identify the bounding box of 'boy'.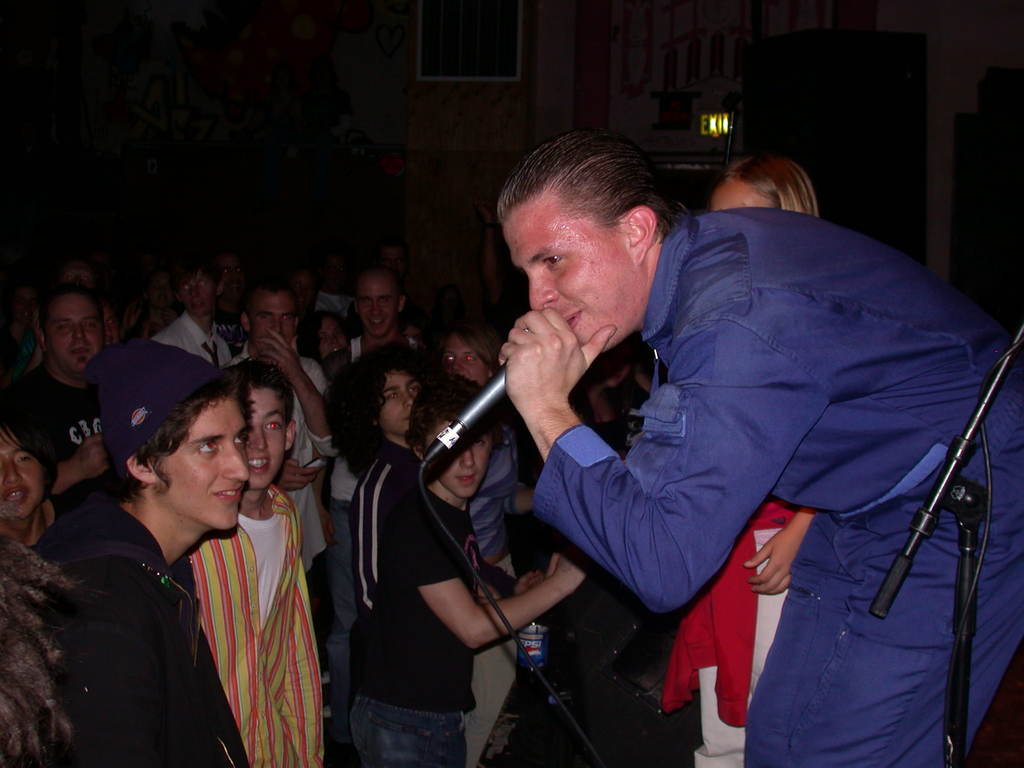
348, 375, 595, 767.
